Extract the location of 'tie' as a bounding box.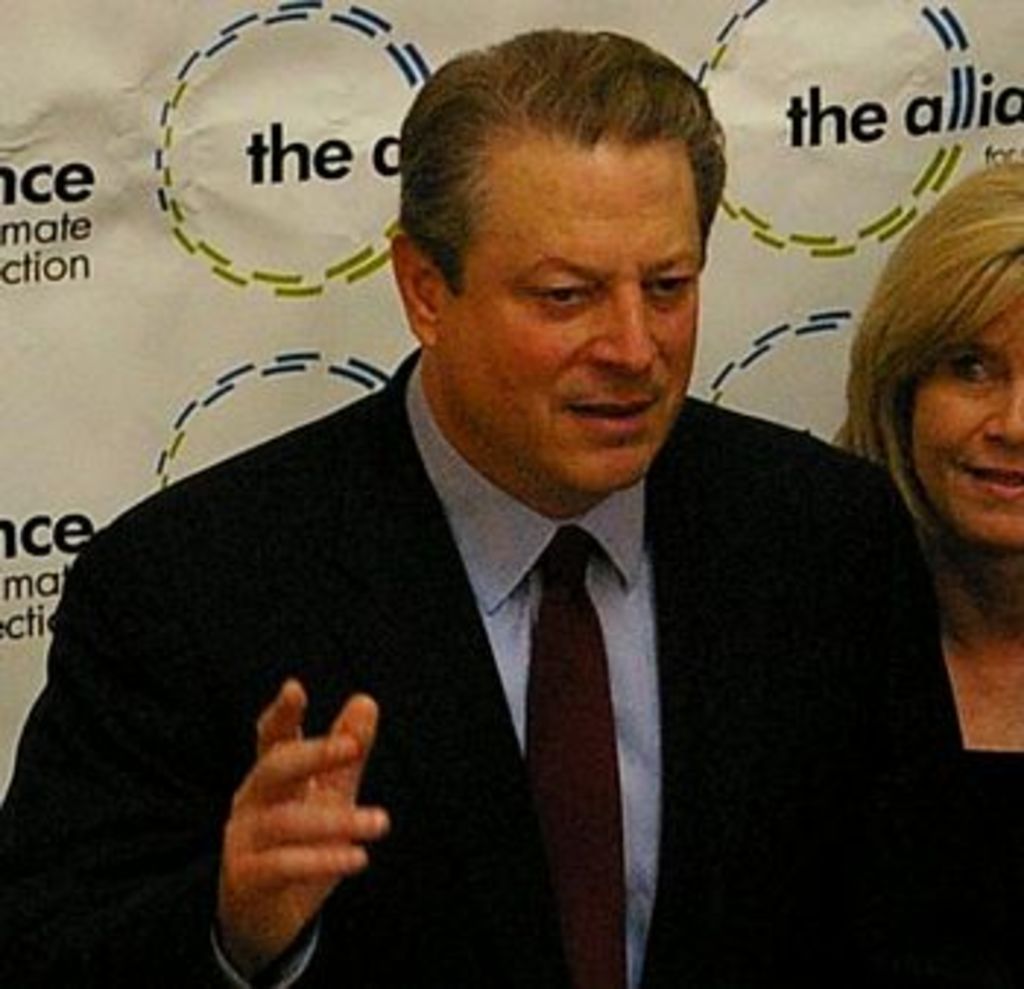
[524, 527, 638, 986].
